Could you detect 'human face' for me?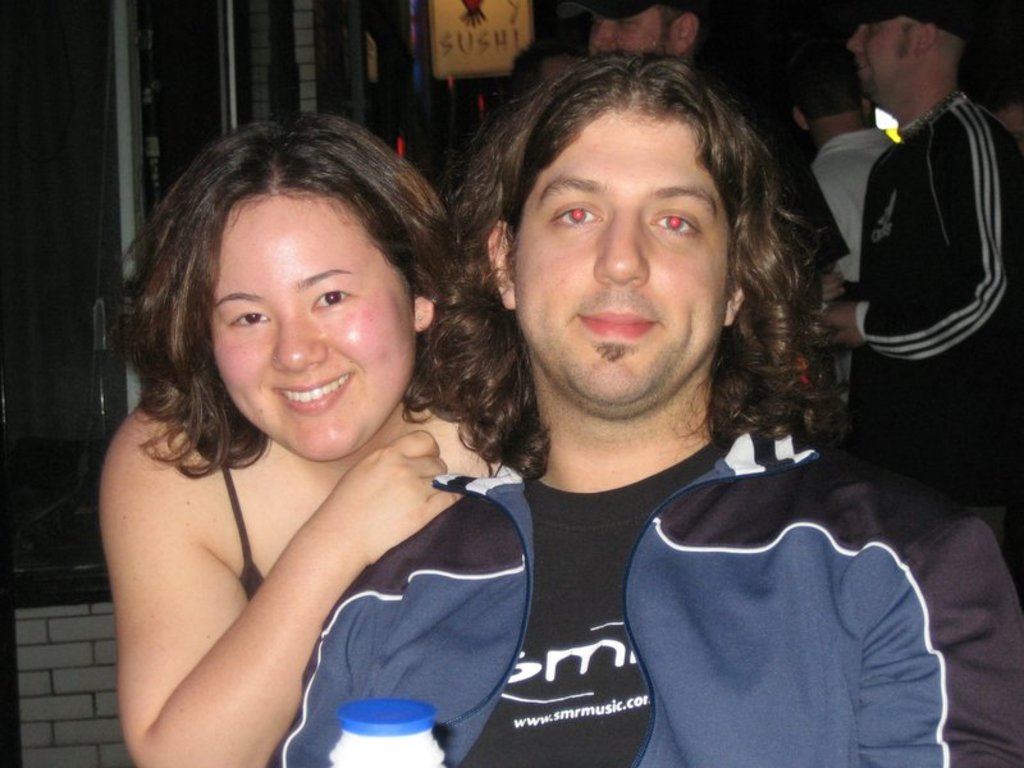
Detection result: (left=588, top=9, right=672, bottom=55).
